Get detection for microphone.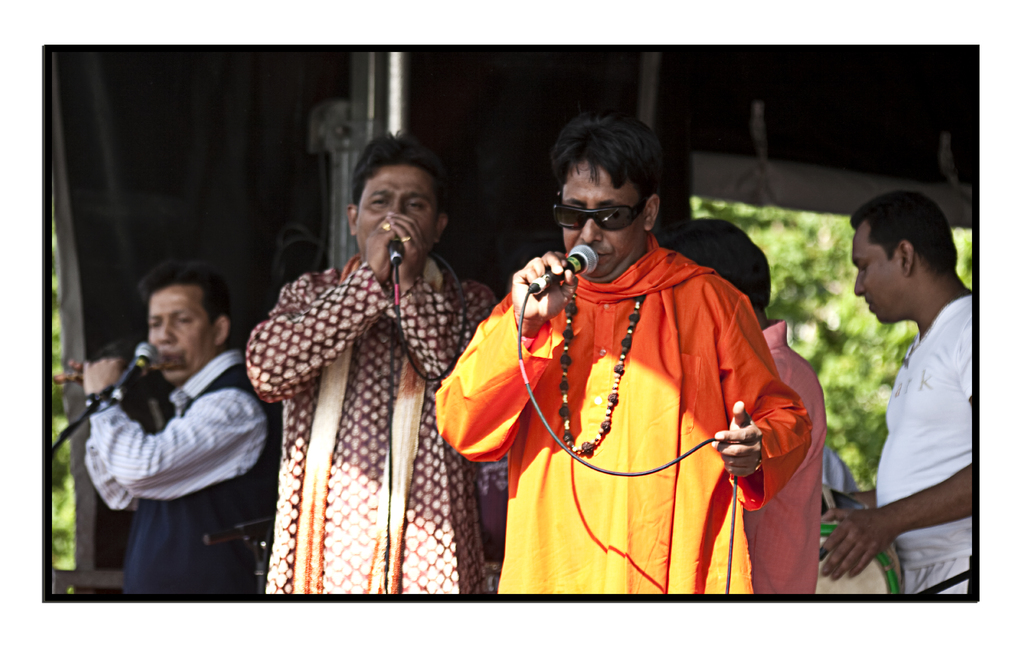
Detection: x1=530, y1=244, x2=601, y2=297.
